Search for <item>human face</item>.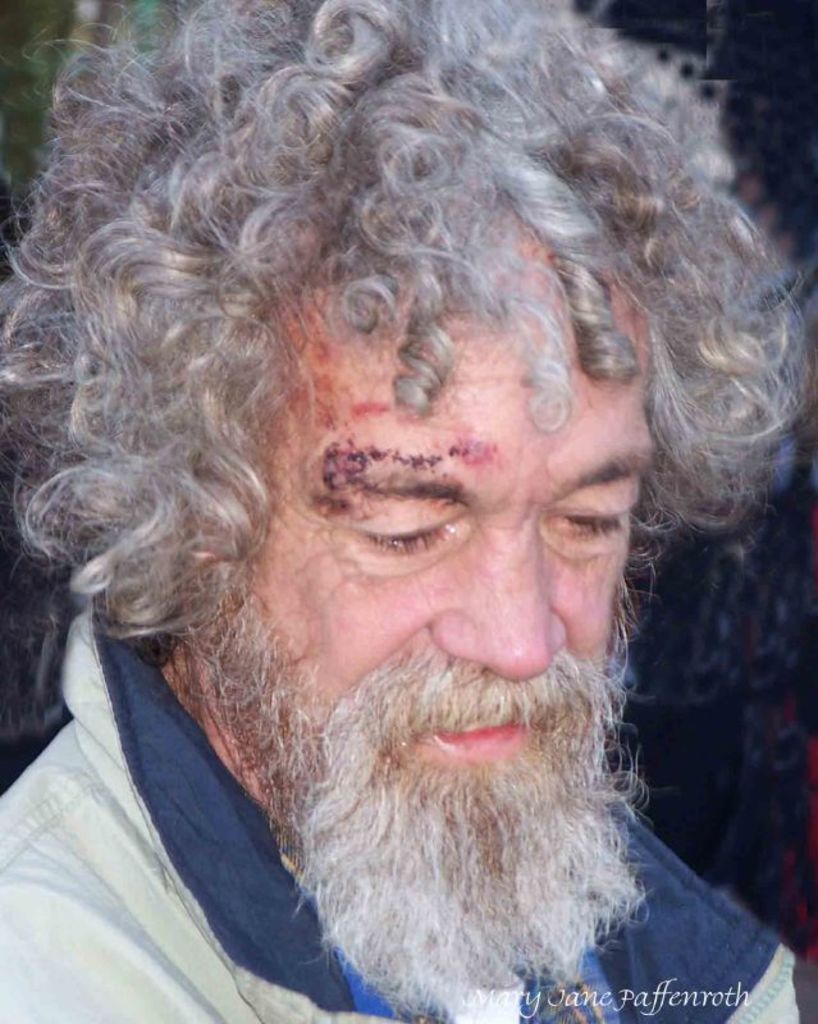
Found at [188, 224, 655, 896].
